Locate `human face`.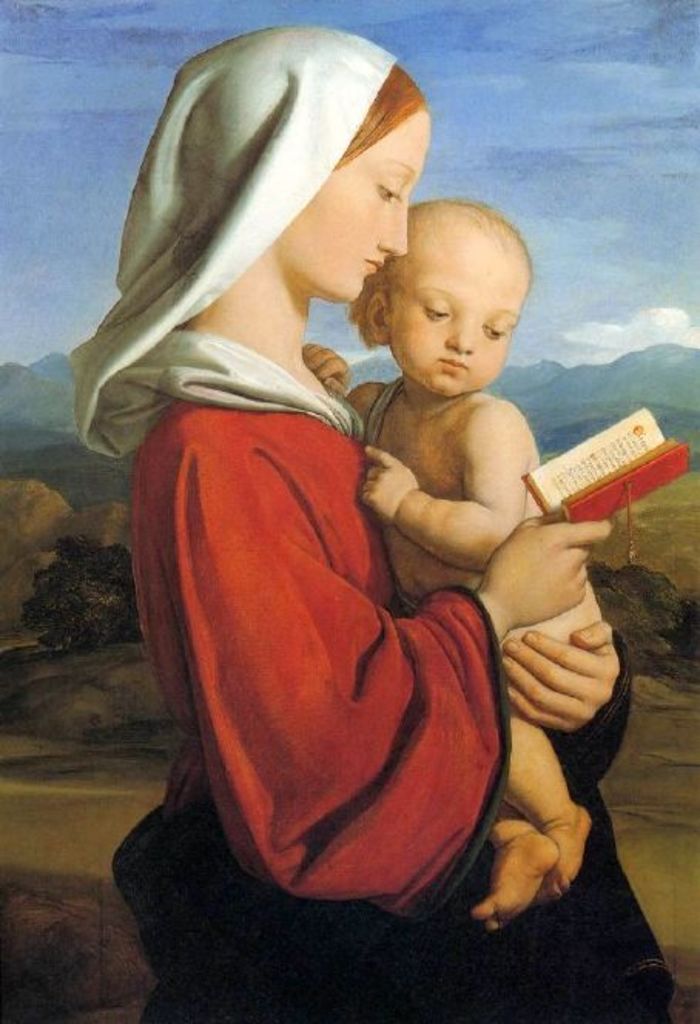
Bounding box: 287:114:430:307.
